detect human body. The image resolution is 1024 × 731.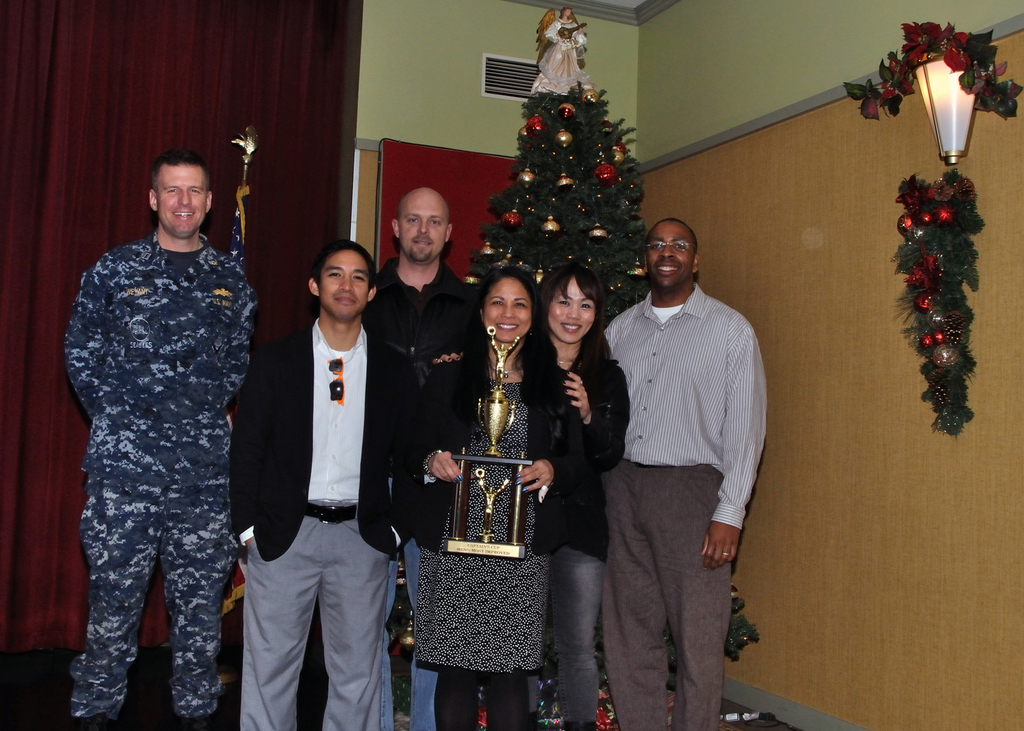
66,109,260,721.
